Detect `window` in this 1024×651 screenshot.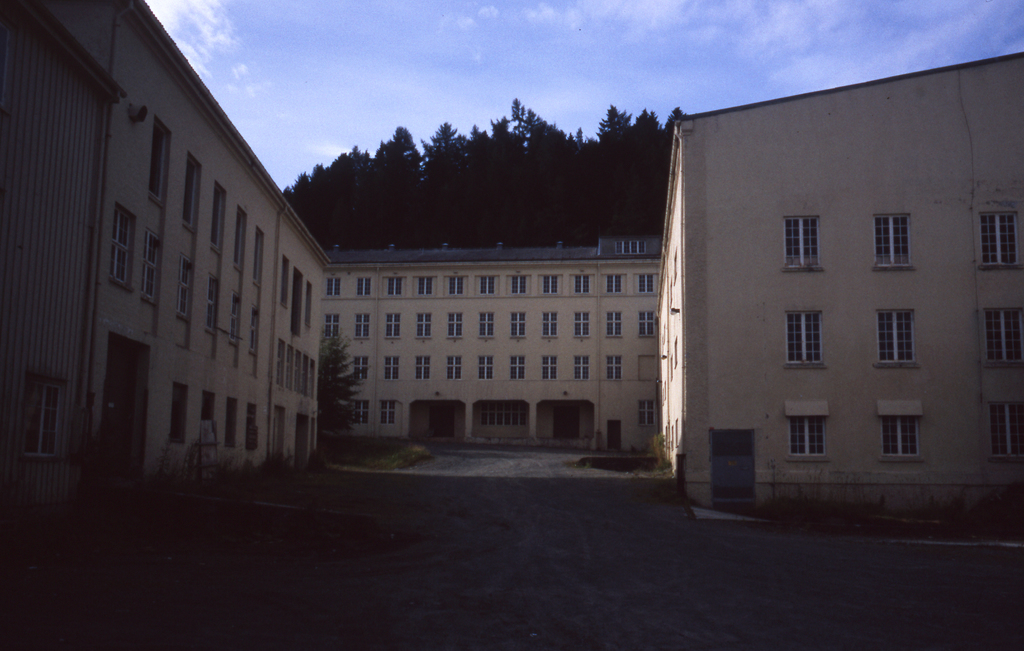
Detection: {"left": 168, "top": 383, "right": 189, "bottom": 442}.
